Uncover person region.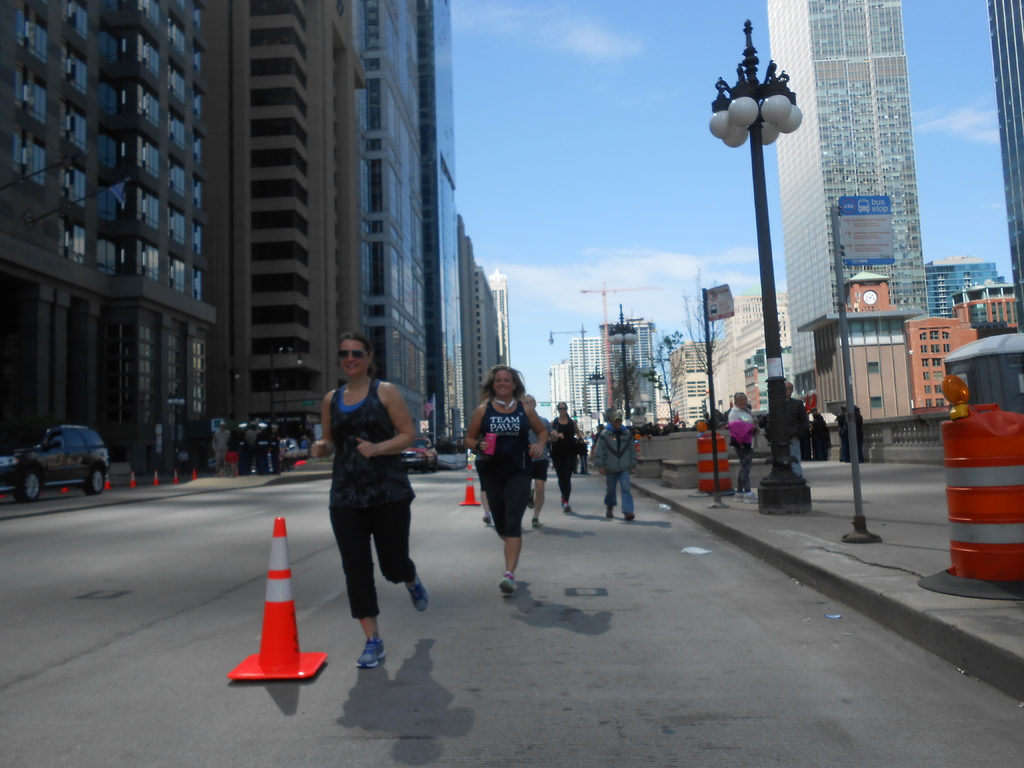
Uncovered: [731, 390, 749, 490].
